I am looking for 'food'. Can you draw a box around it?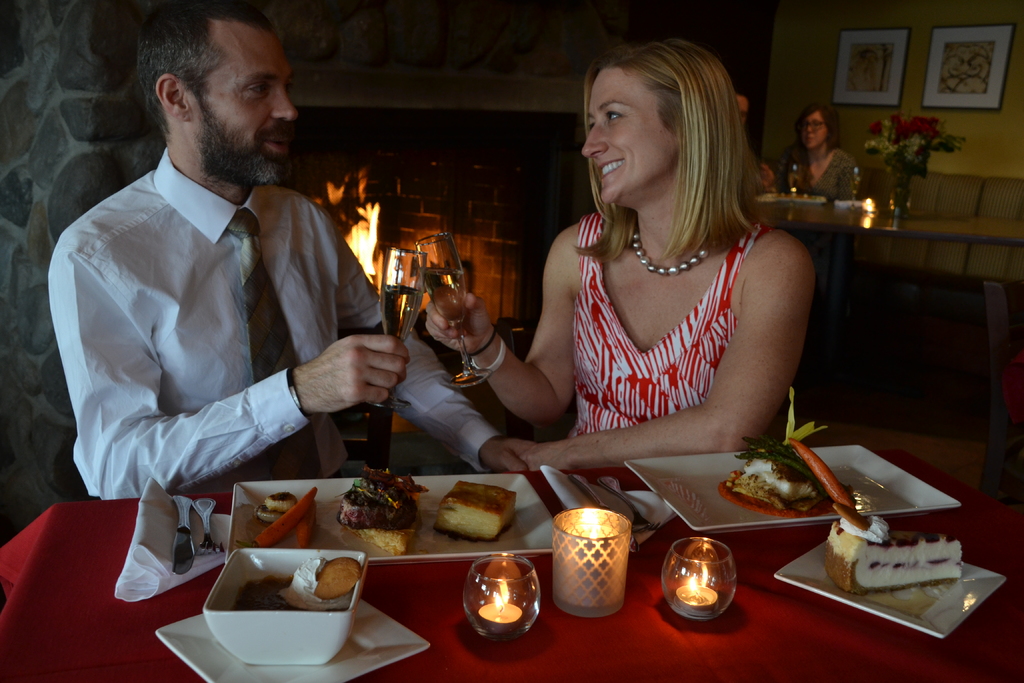
Sure, the bounding box is {"x1": 791, "y1": 435, "x2": 1002, "y2": 605}.
